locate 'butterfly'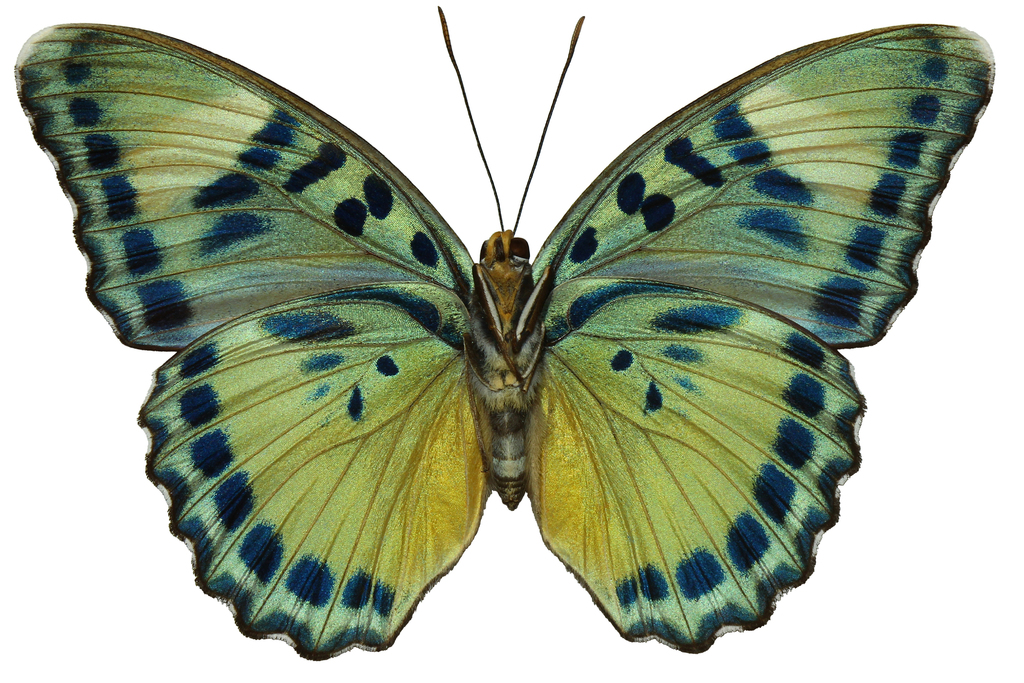
10, 6, 999, 659
